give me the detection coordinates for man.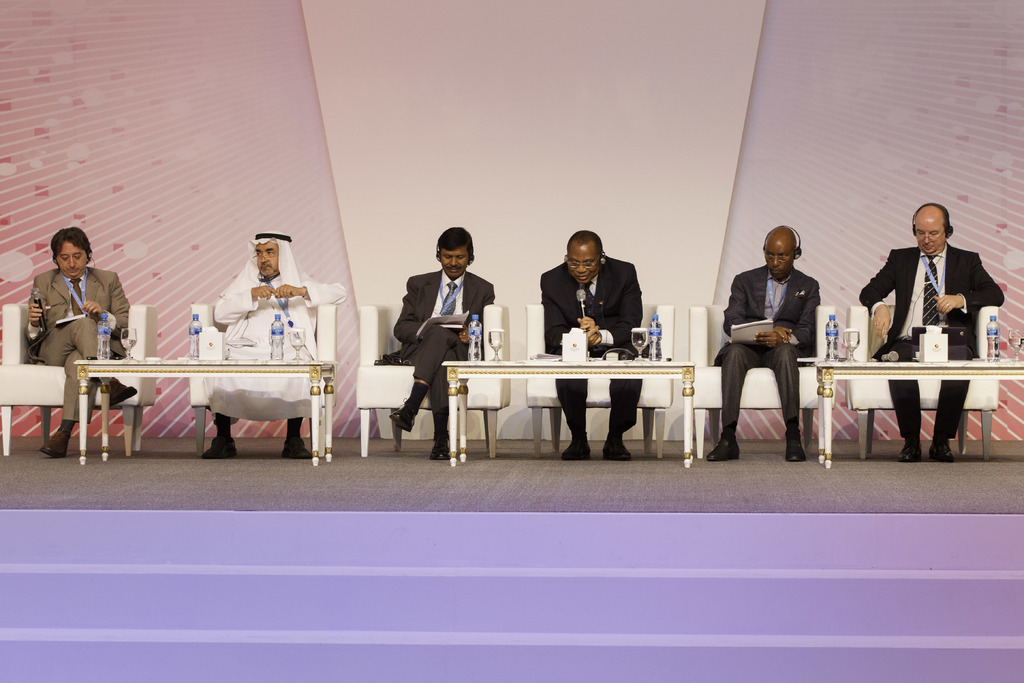
bbox=[381, 220, 499, 460].
